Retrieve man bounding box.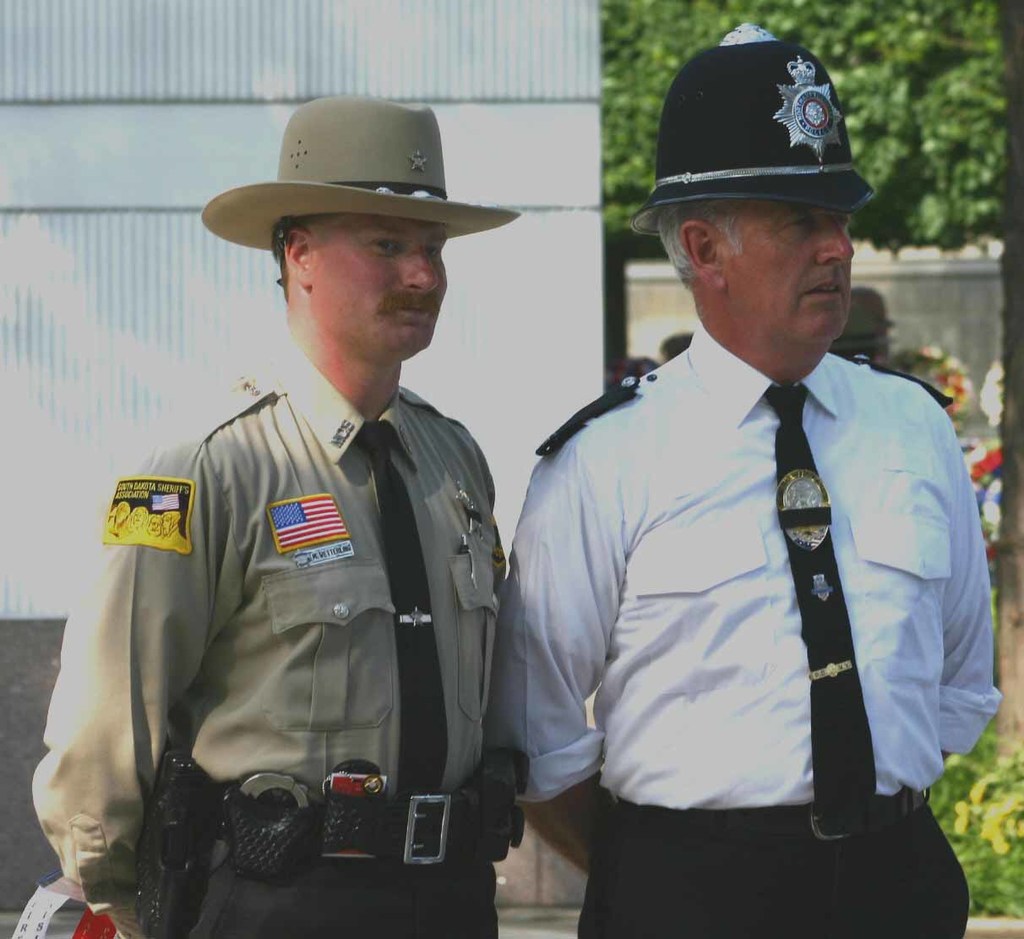
Bounding box: box(510, 50, 989, 938).
